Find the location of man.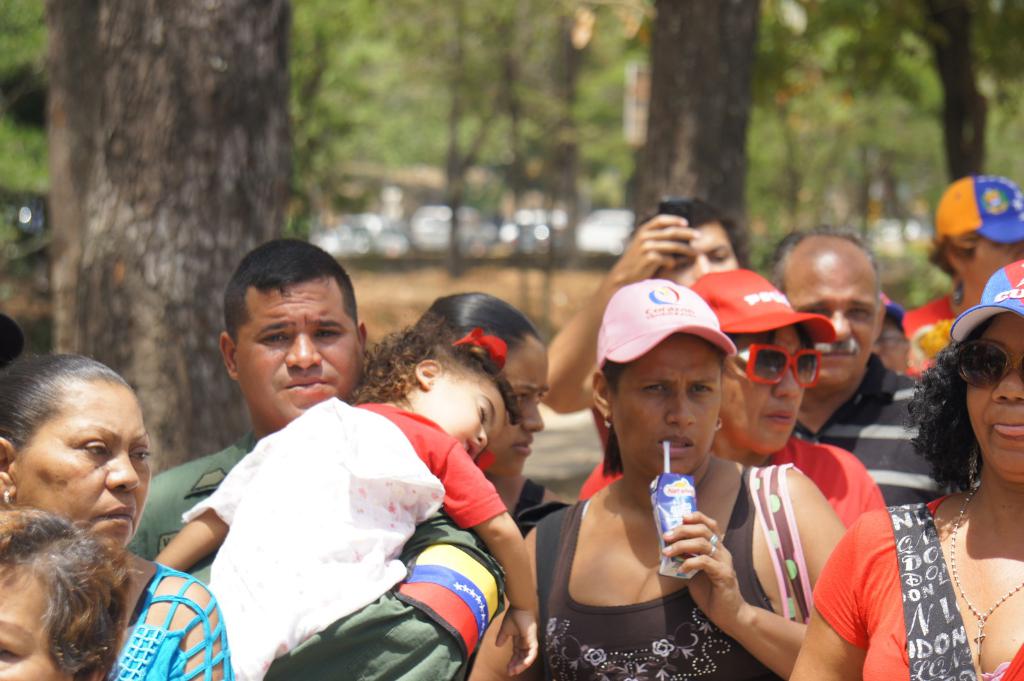
Location: {"left": 121, "top": 234, "right": 506, "bottom": 680}.
